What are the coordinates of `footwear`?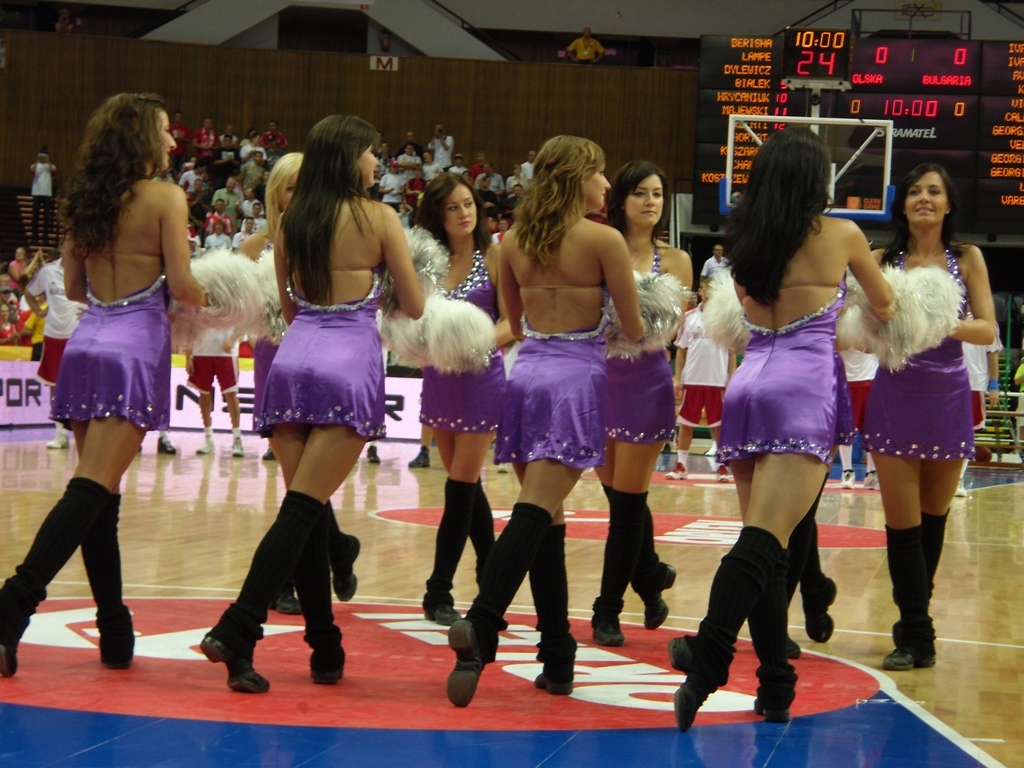
(753,696,789,719).
